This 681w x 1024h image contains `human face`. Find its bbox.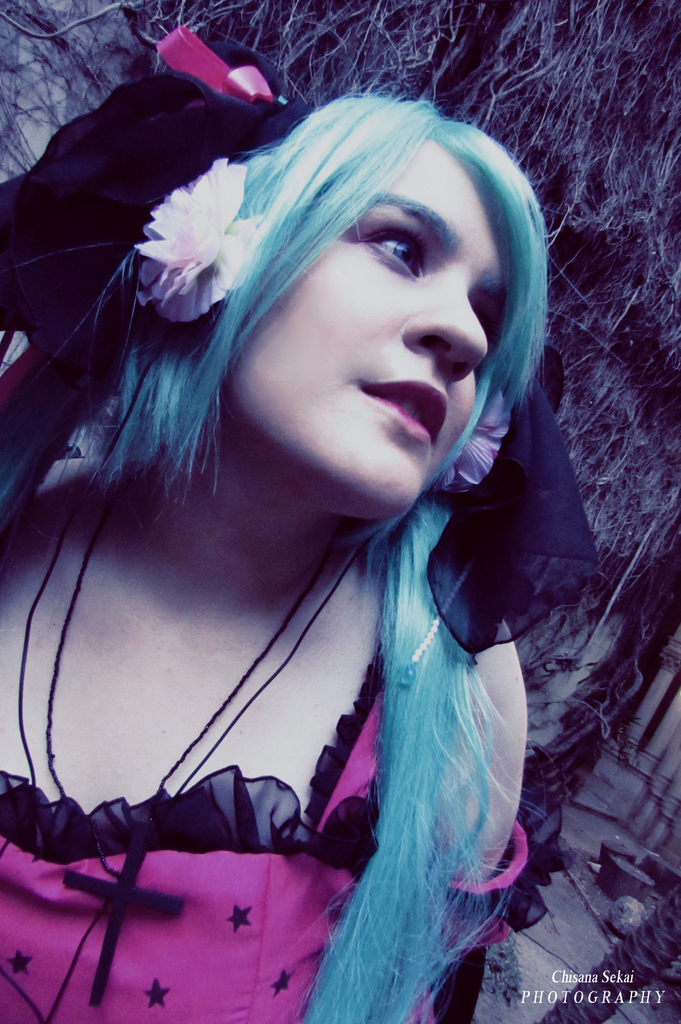
bbox=(226, 143, 508, 509).
